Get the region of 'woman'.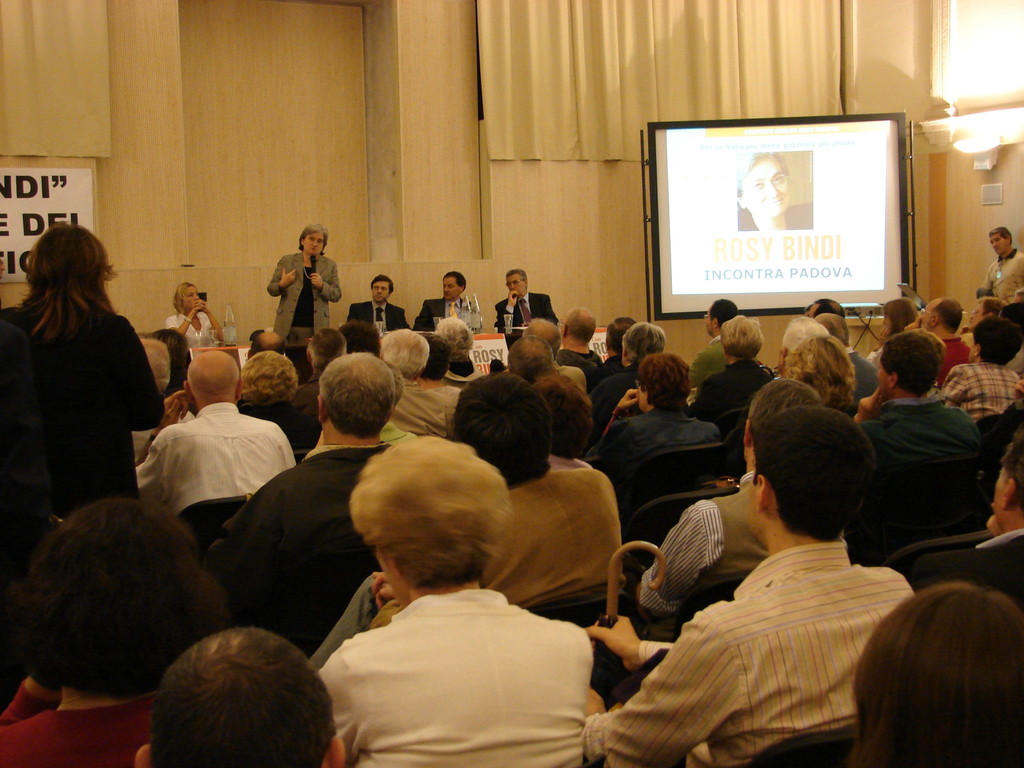
l=582, t=349, r=726, b=502.
